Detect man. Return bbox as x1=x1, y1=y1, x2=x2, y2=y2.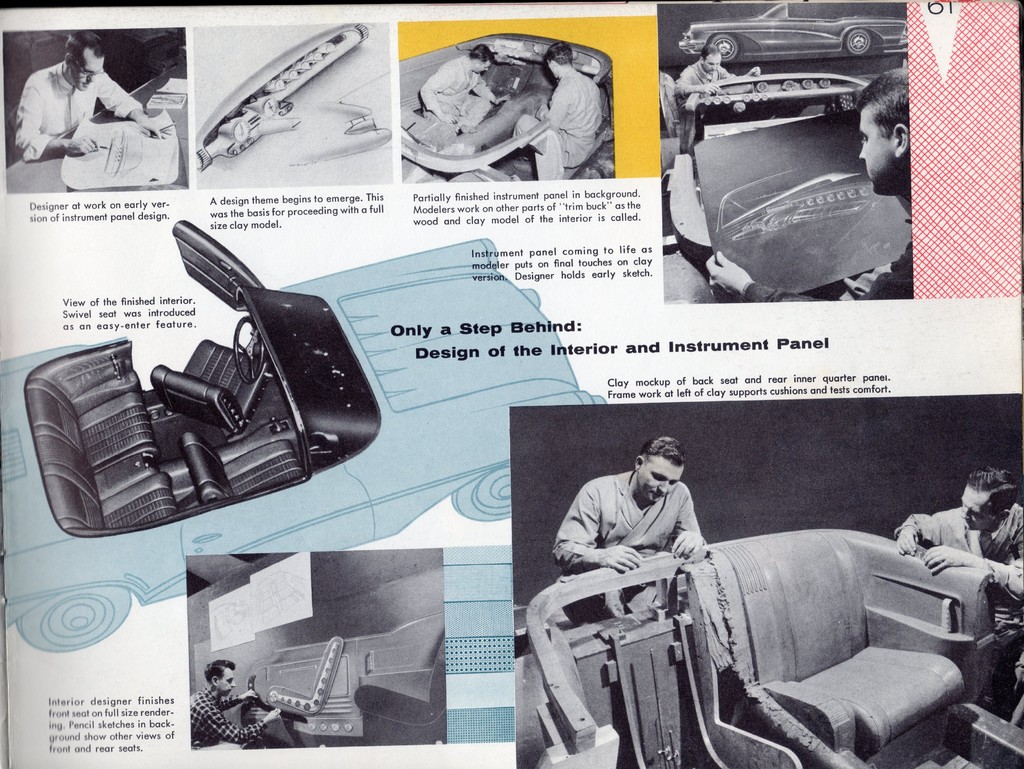
x1=893, y1=466, x2=1023, y2=724.
